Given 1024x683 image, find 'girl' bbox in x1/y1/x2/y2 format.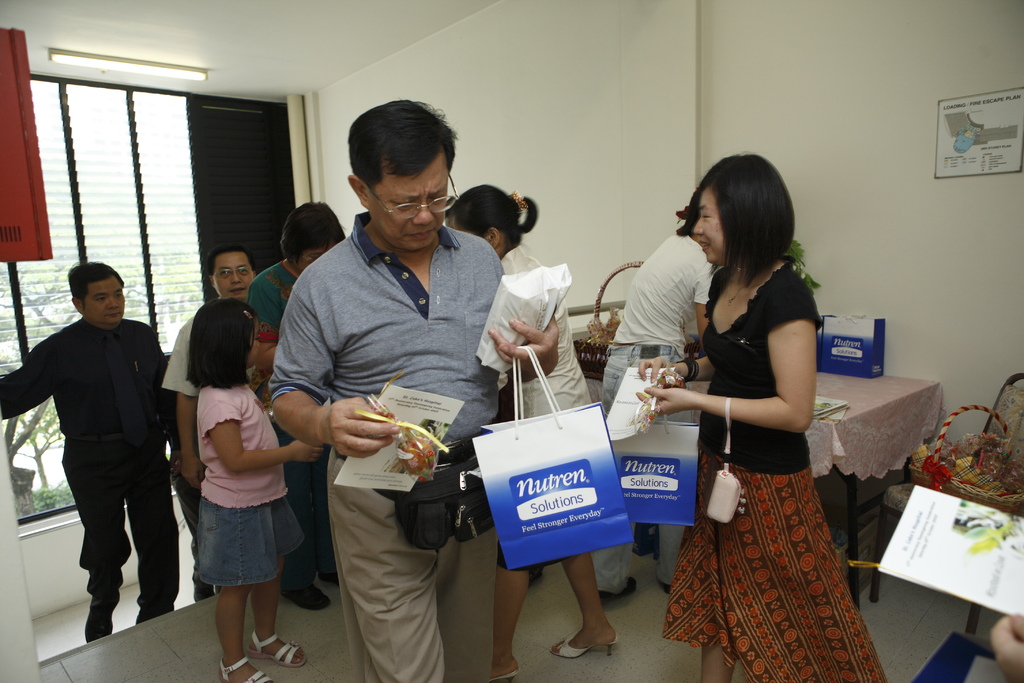
633/145/877/673.
